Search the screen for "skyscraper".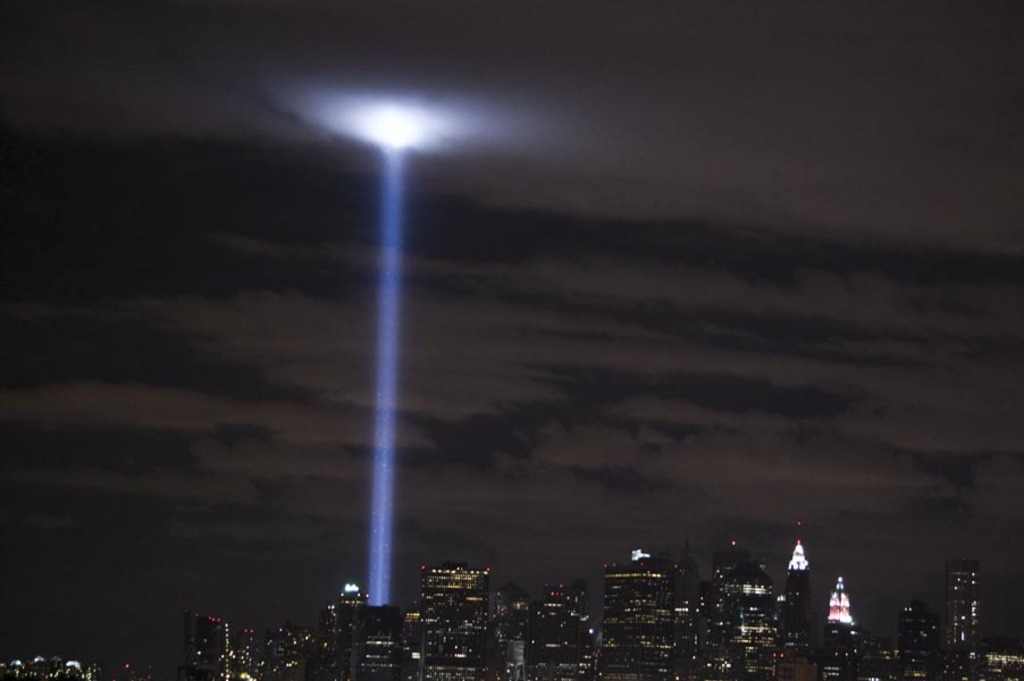
Found at [186, 615, 317, 680].
